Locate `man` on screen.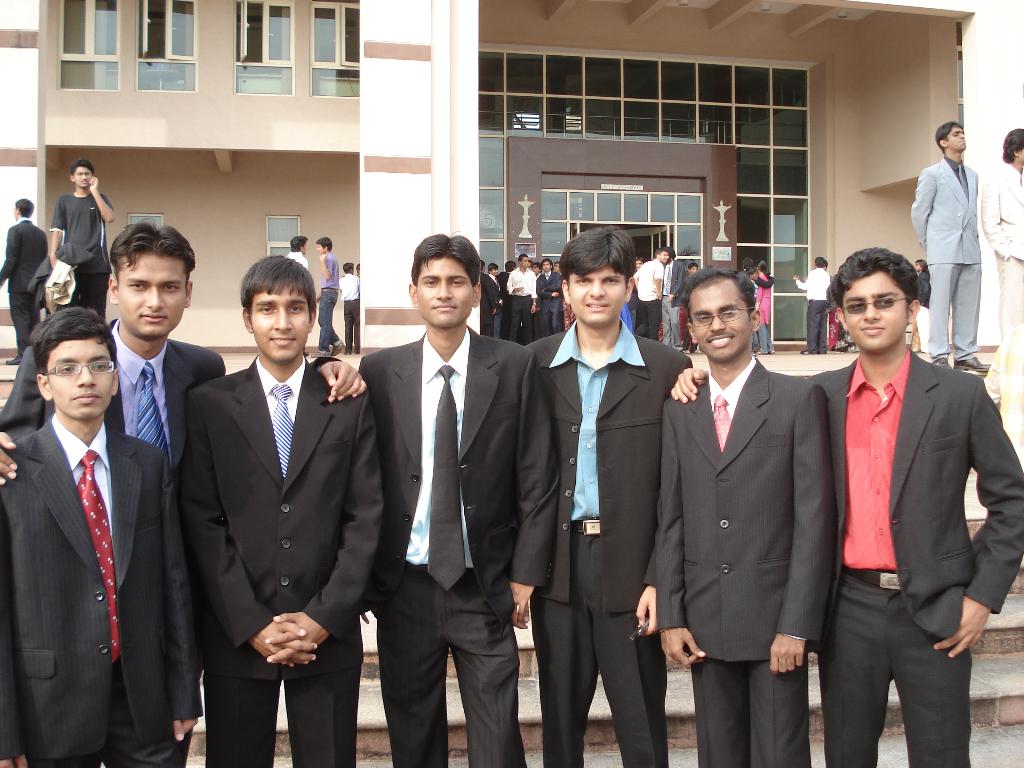
On screen at rect(290, 236, 307, 269).
